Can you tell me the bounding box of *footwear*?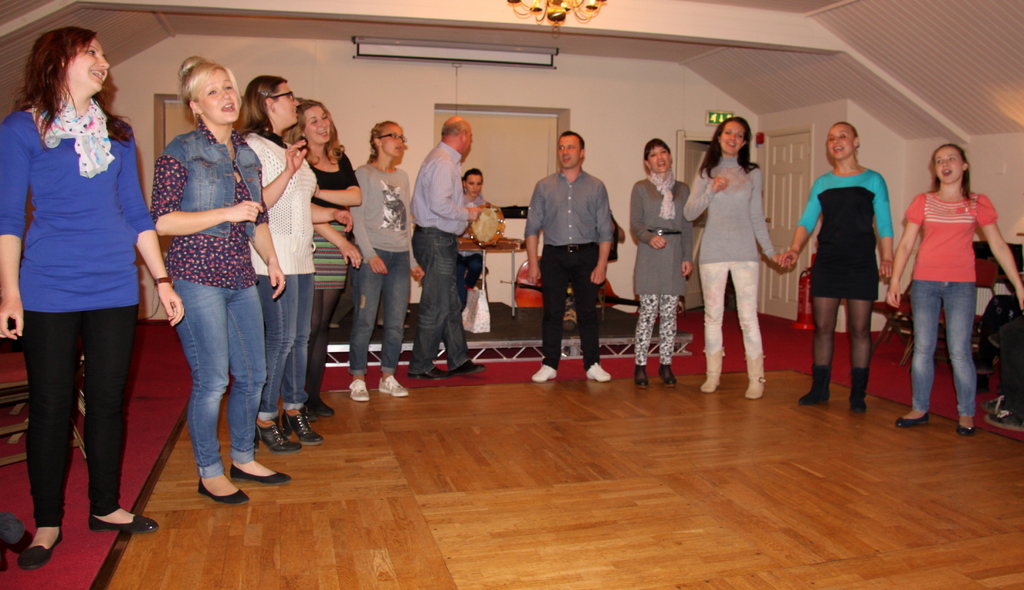
select_region(303, 397, 333, 420).
